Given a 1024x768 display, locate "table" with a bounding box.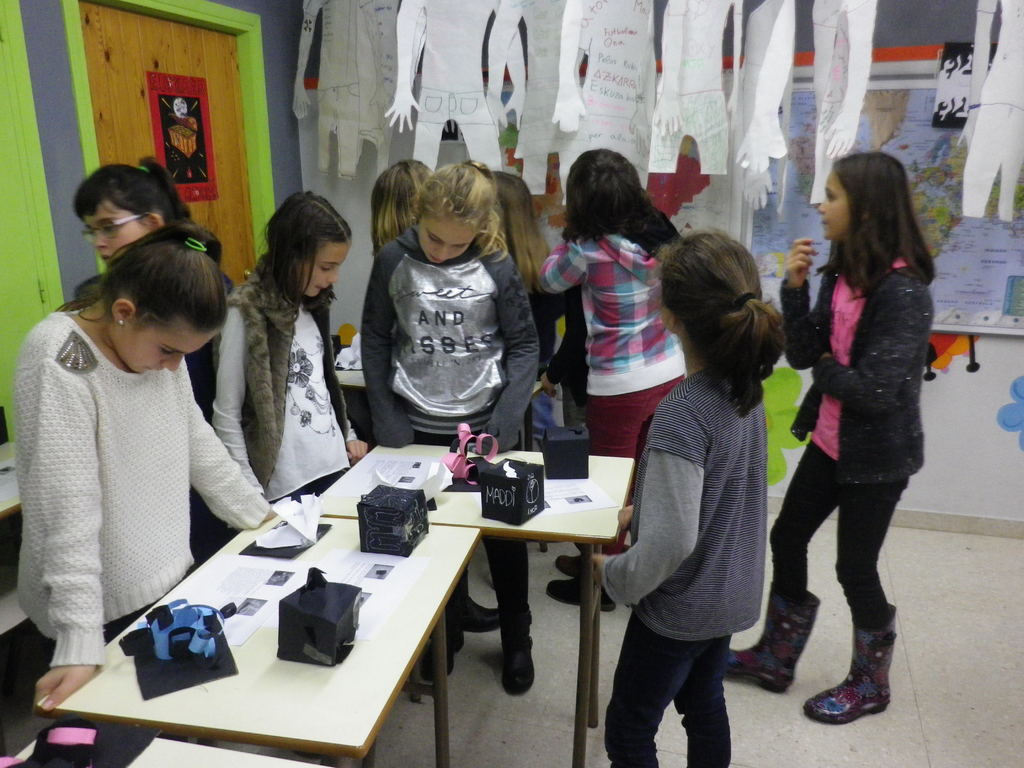
Located: [x1=72, y1=506, x2=474, y2=753].
